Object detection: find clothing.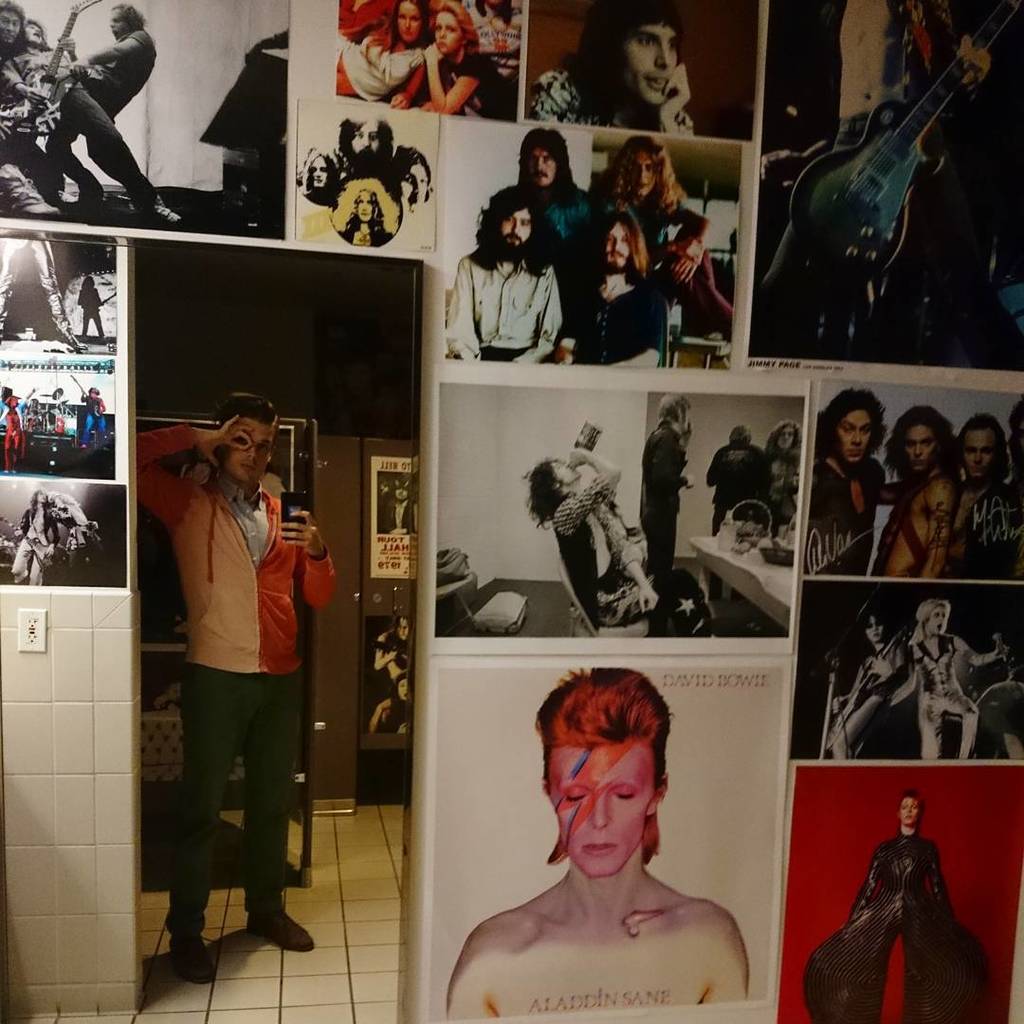
46:32:160:198.
